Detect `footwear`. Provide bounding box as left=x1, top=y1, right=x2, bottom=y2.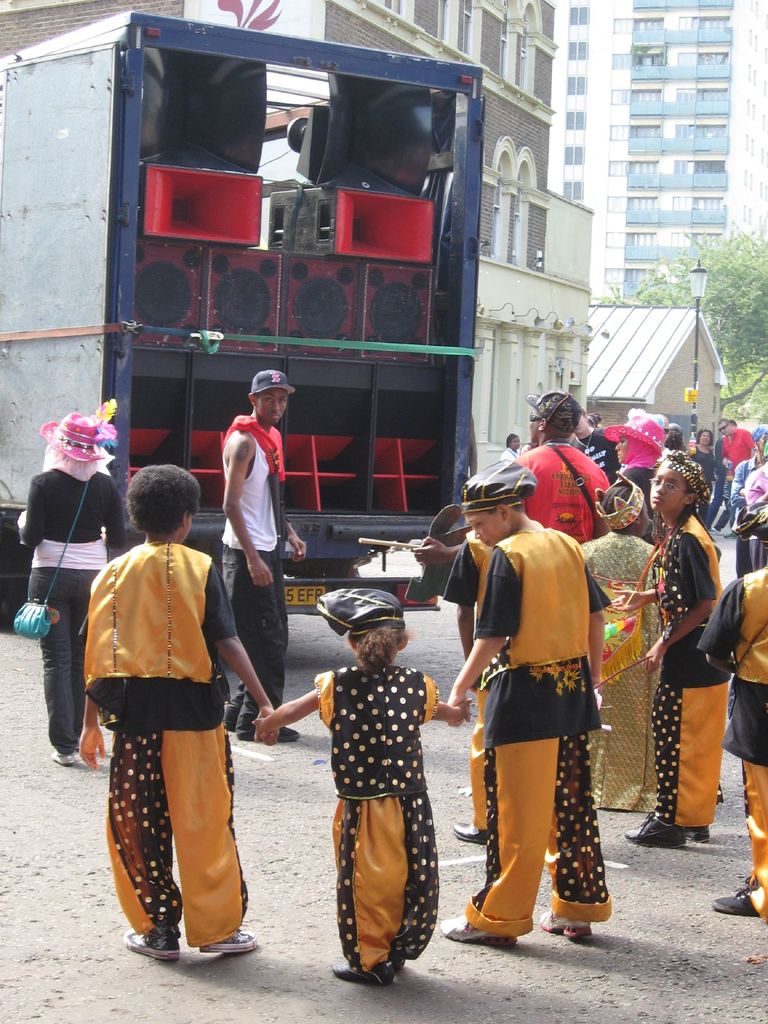
left=438, top=911, right=517, bottom=949.
